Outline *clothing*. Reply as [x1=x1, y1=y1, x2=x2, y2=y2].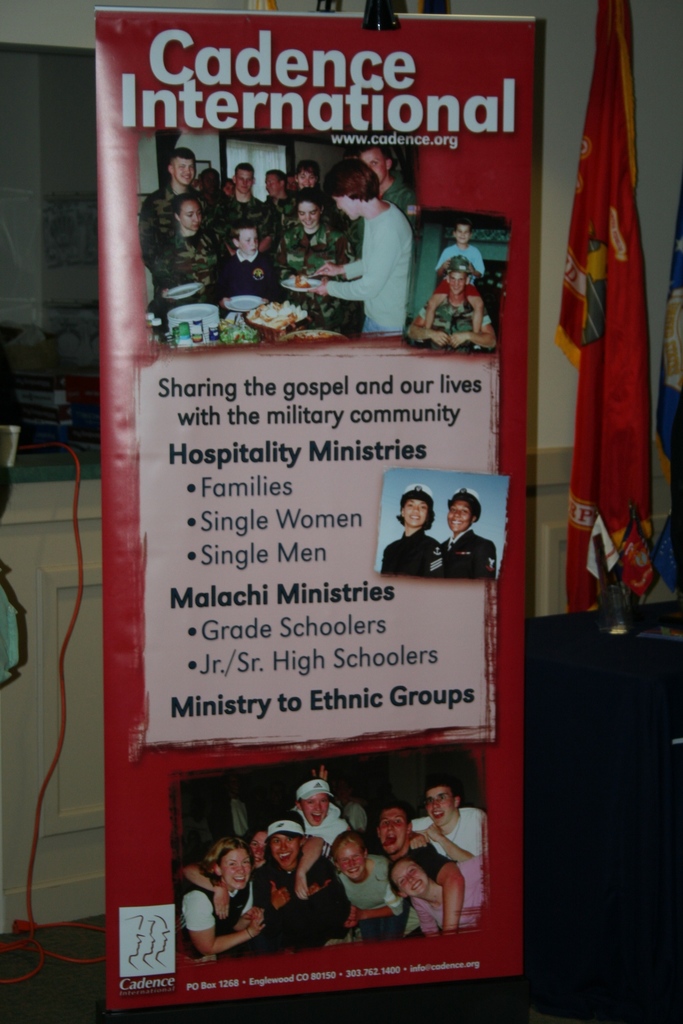
[x1=204, y1=245, x2=277, y2=308].
